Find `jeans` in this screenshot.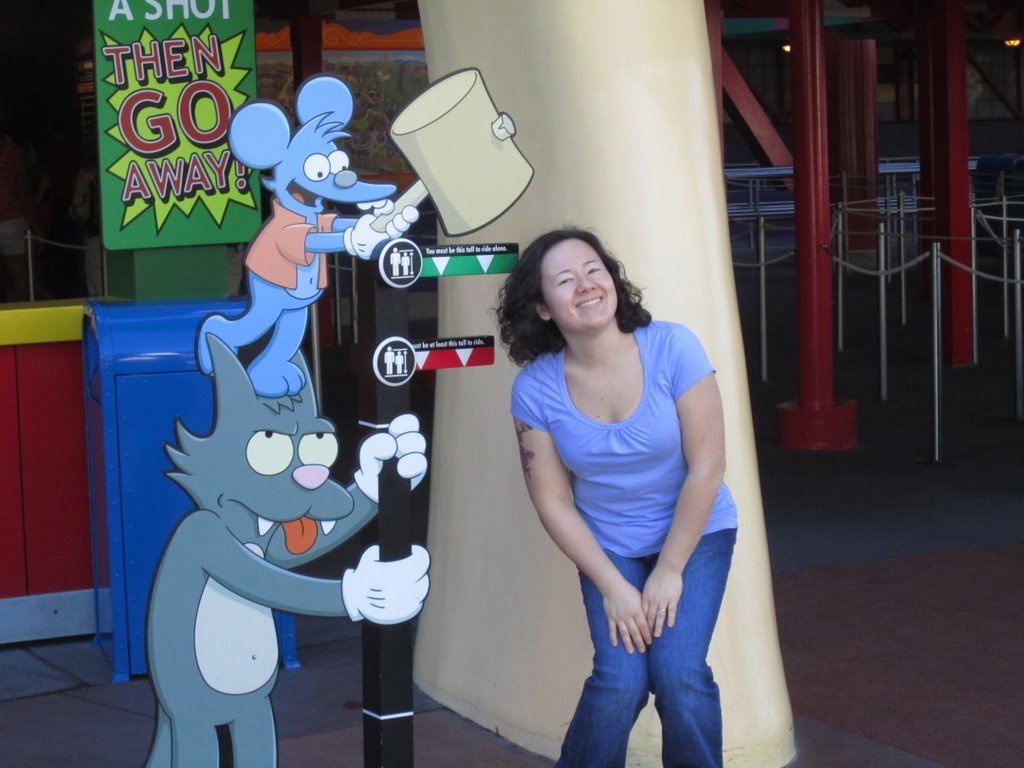
The bounding box for `jeans` is 574:527:737:767.
